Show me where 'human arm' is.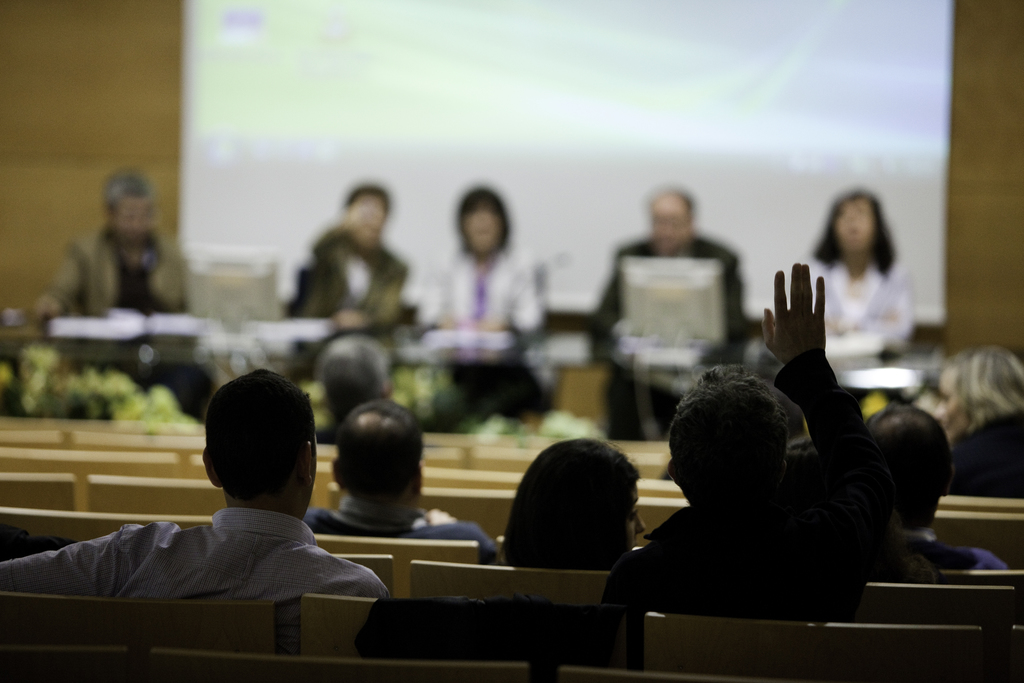
'human arm' is at <box>333,562,396,611</box>.
